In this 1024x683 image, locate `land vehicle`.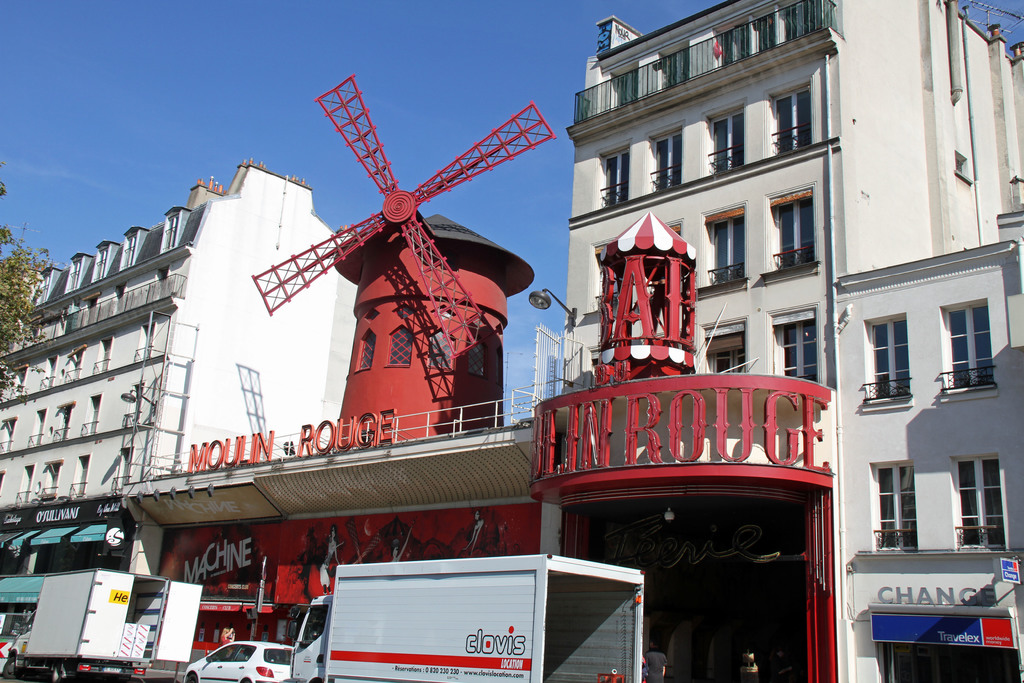
Bounding box: box=[0, 567, 202, 682].
